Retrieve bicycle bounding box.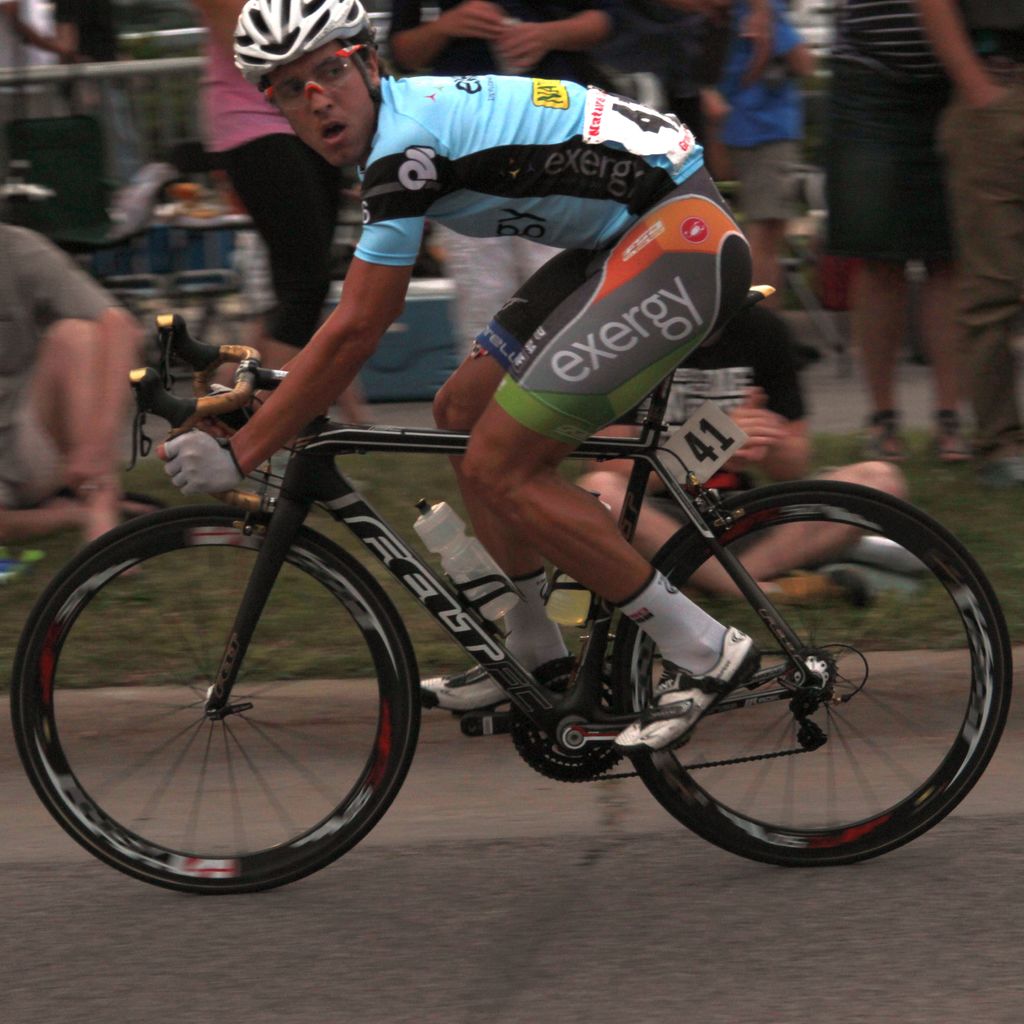
Bounding box: bbox=(7, 289, 1023, 897).
